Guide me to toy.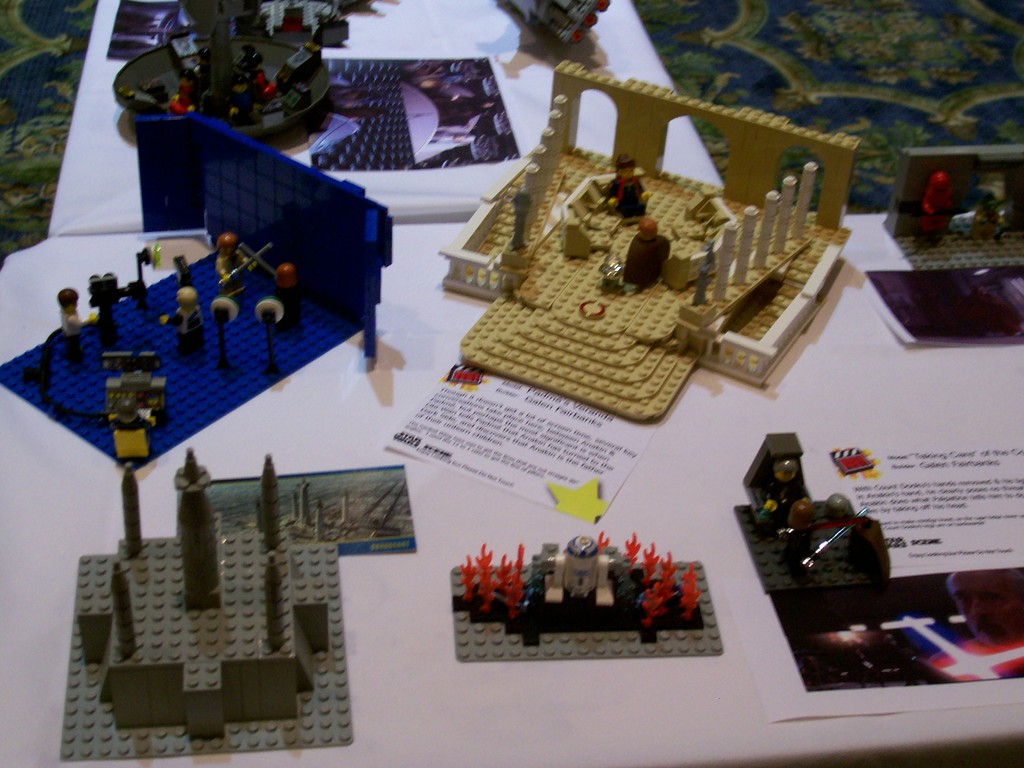
Guidance: [left=622, top=219, right=671, bottom=290].
